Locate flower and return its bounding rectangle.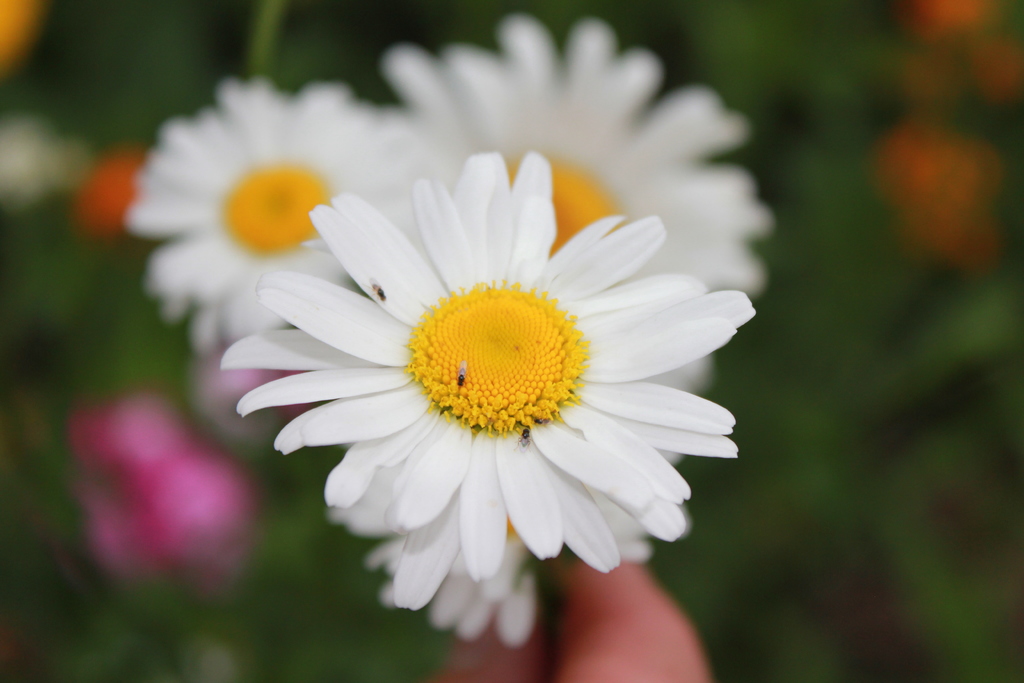
(x1=307, y1=0, x2=785, y2=324).
